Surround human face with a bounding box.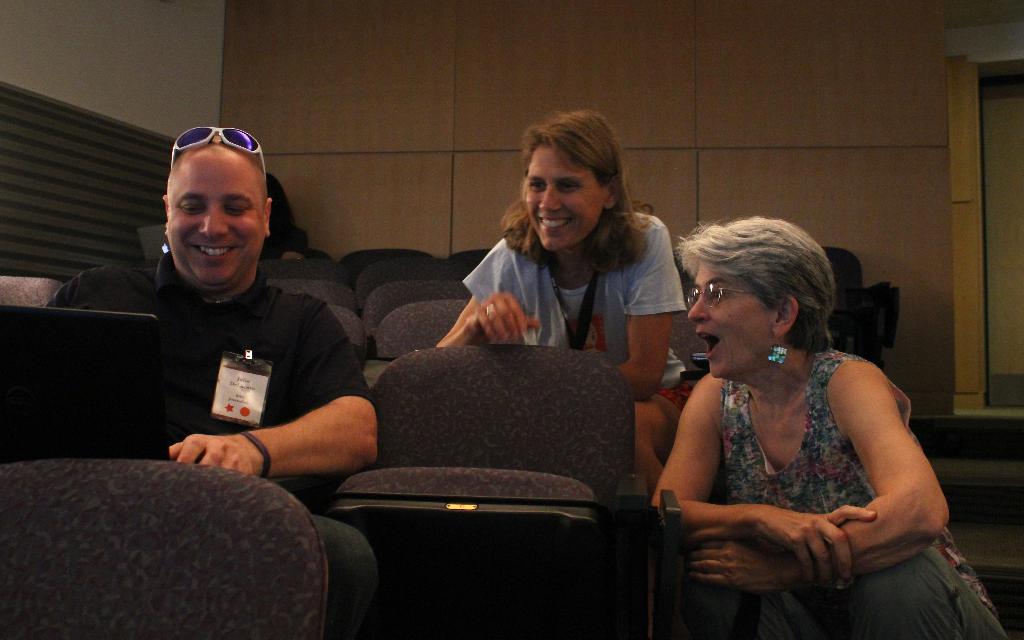
x1=524, y1=143, x2=599, y2=252.
